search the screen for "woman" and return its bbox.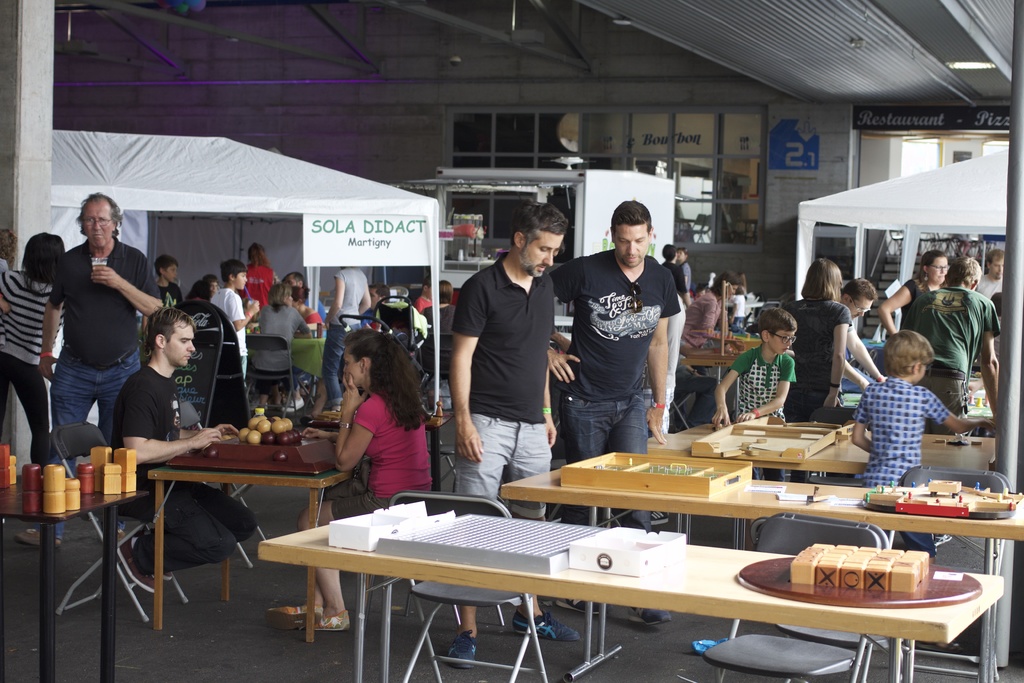
Found: pyautogui.locateOnScreen(765, 260, 845, 480).
